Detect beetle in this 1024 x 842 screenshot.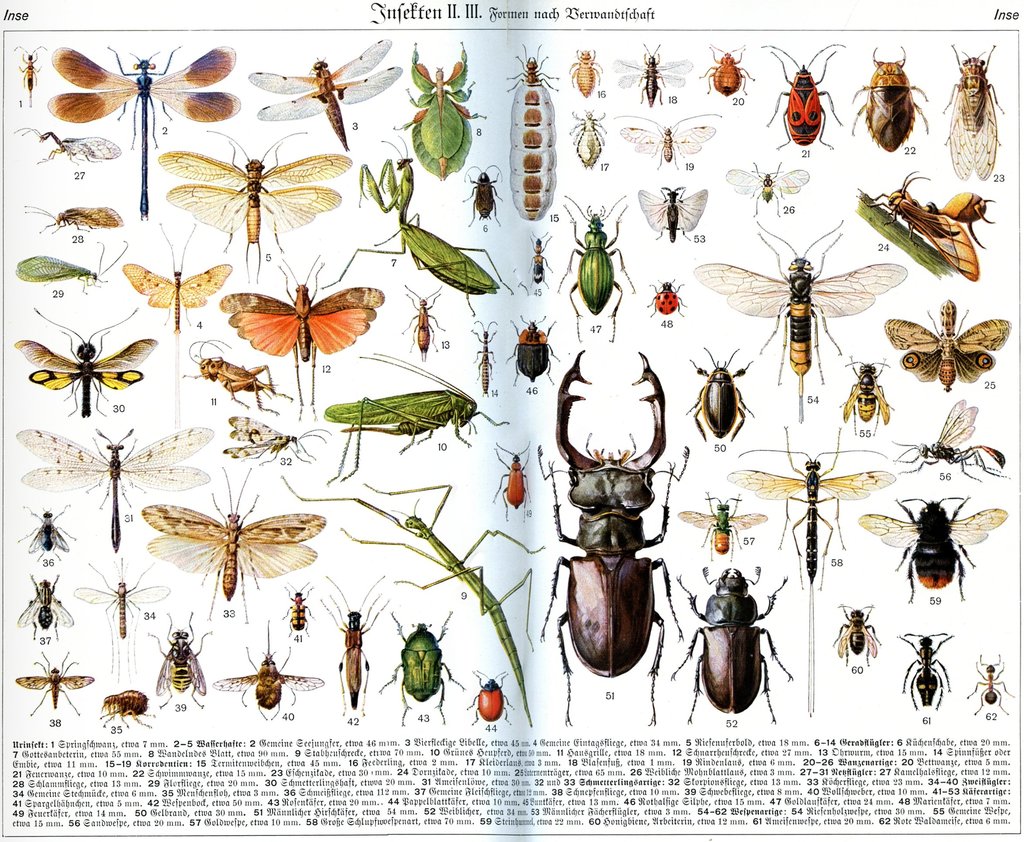
Detection: 147:615:216:711.
